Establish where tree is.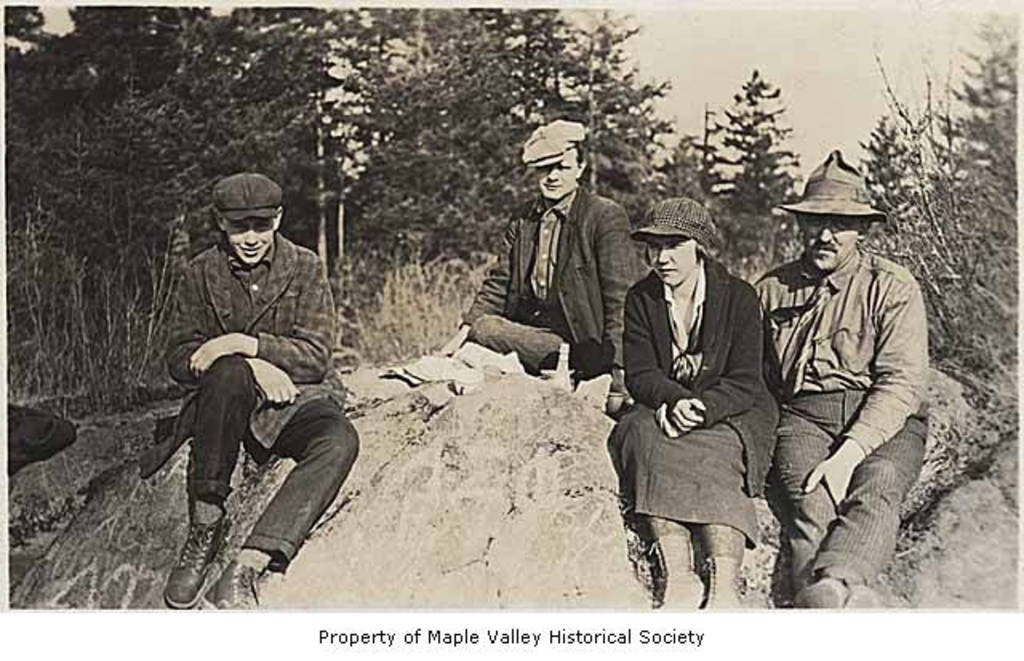
Established at select_region(707, 62, 813, 234).
